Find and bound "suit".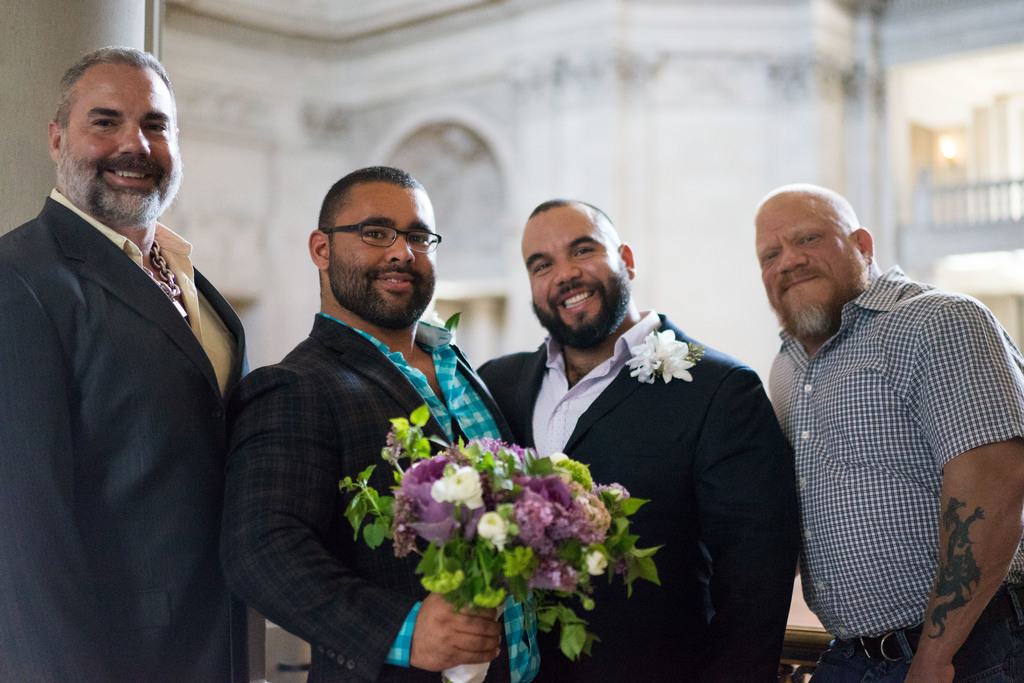
Bound: locate(13, 91, 255, 673).
